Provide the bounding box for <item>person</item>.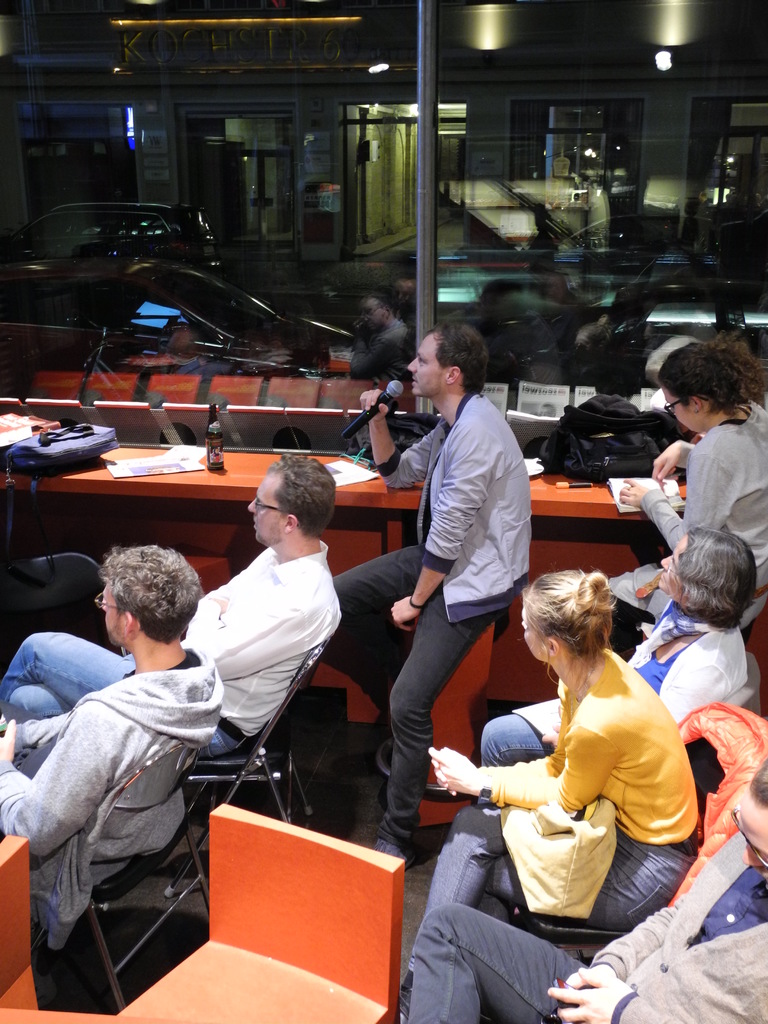
[397, 561, 692, 1021].
